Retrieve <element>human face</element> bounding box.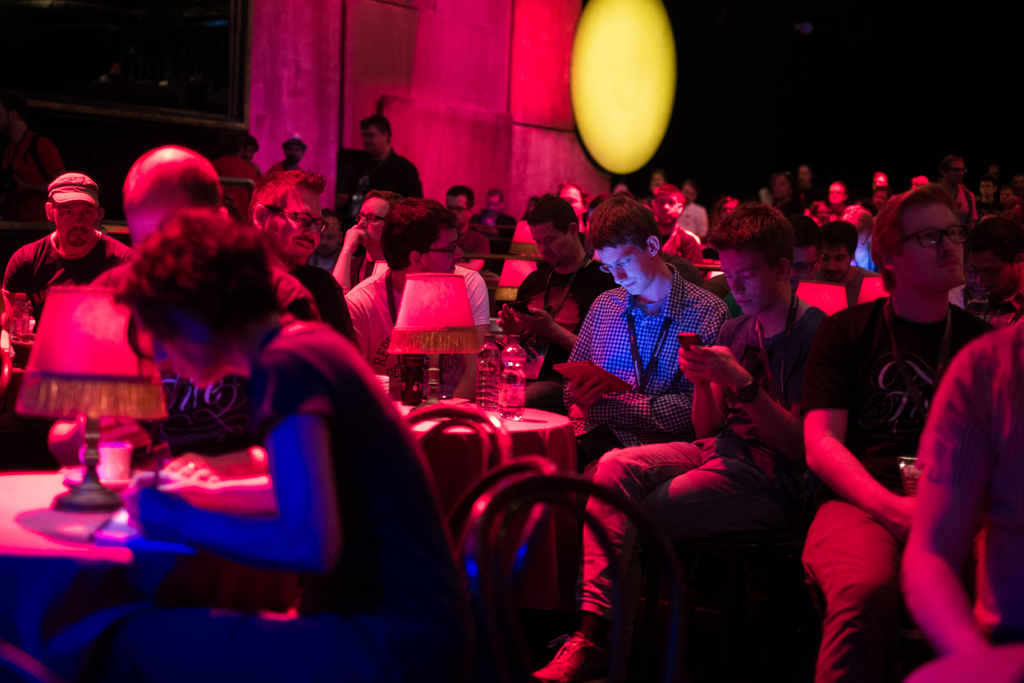
Bounding box: <box>358,124,386,157</box>.
